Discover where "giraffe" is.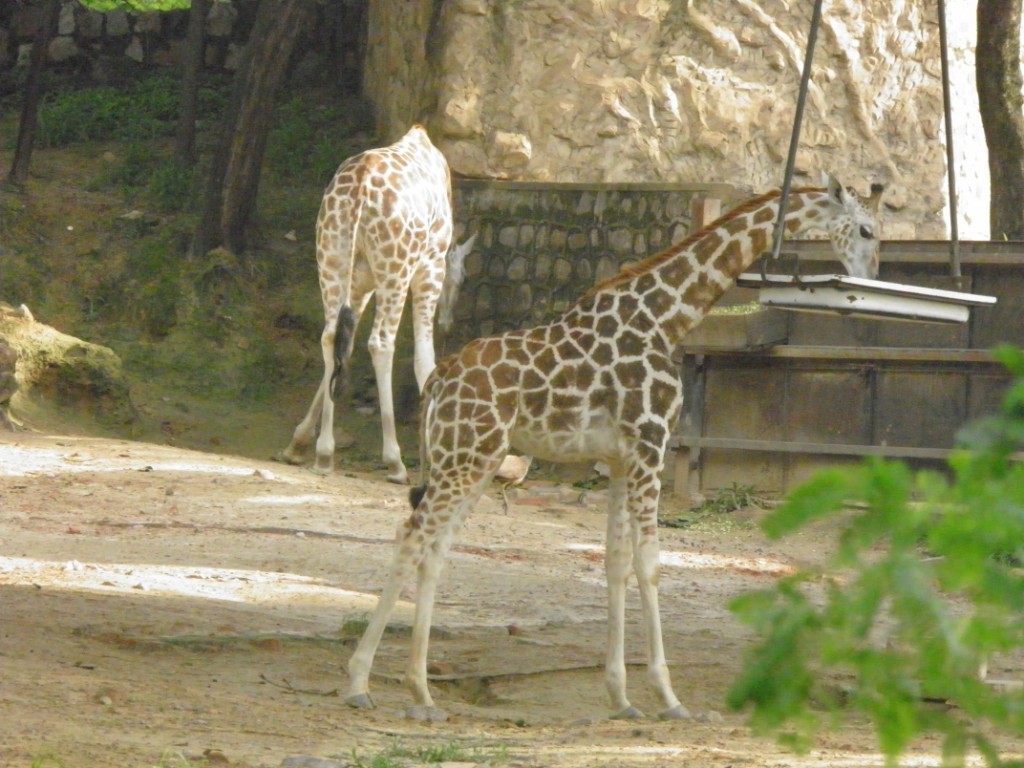
Discovered at <region>362, 135, 845, 745</region>.
